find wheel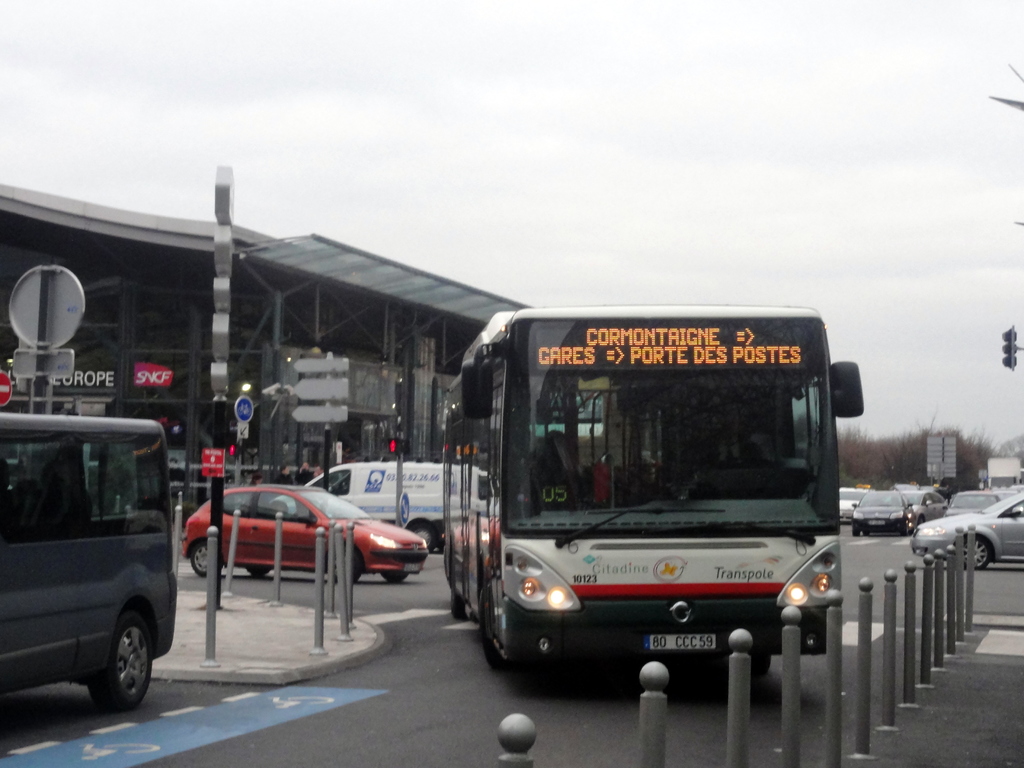
detection(473, 579, 506, 671)
